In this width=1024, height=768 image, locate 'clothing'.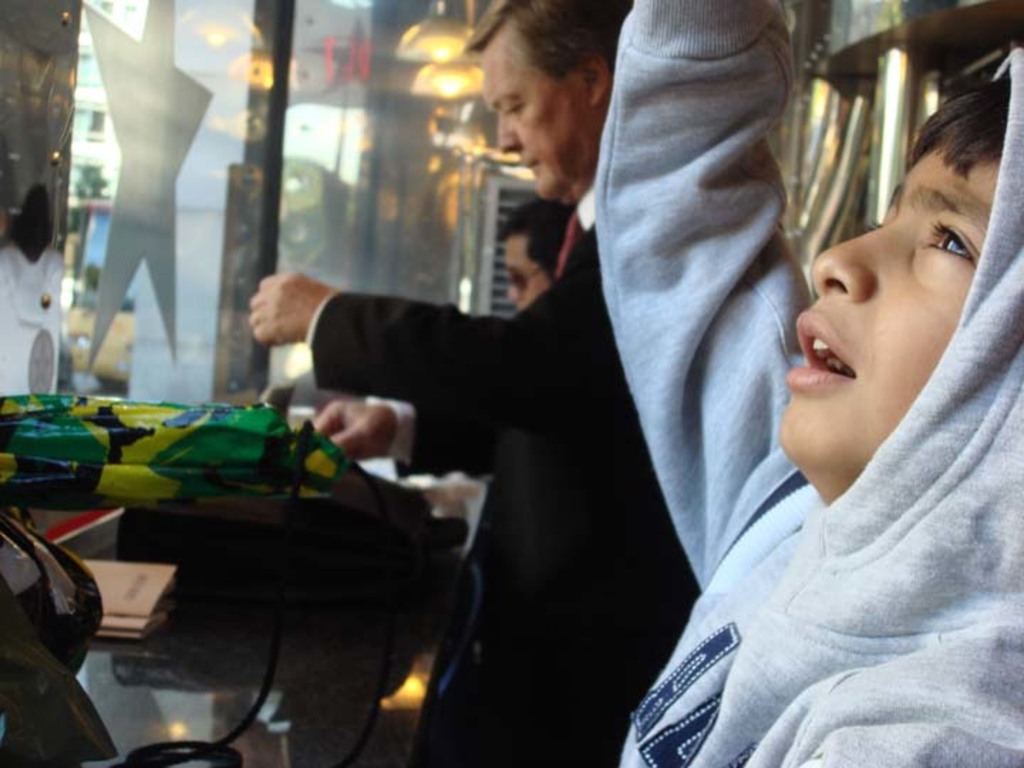
Bounding box: locate(316, 183, 718, 767).
